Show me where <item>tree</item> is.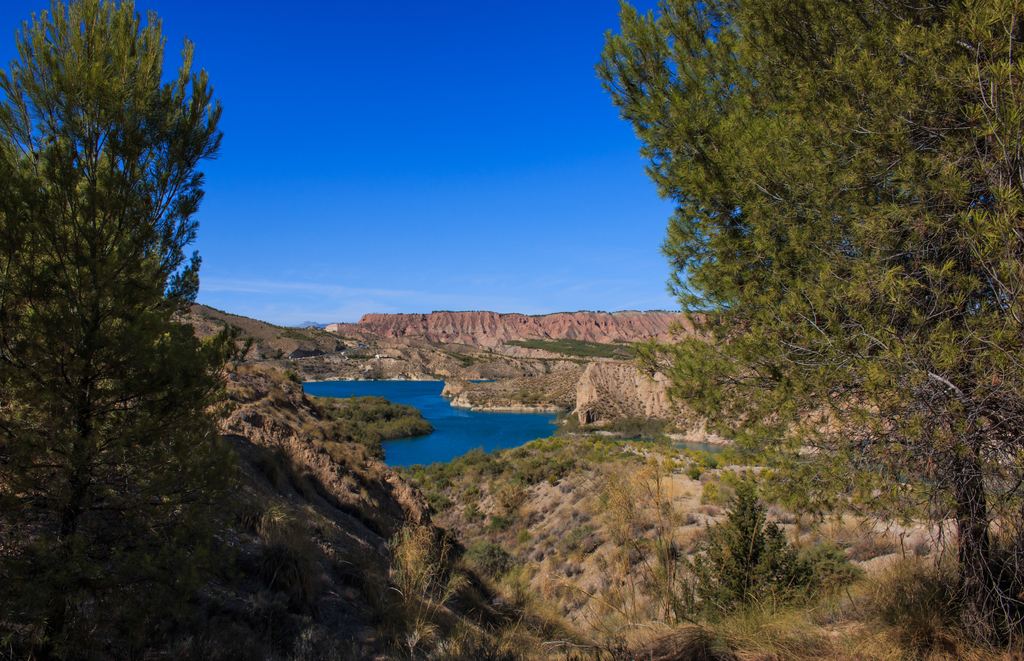
<item>tree</item> is at <bbox>15, 0, 230, 555</bbox>.
